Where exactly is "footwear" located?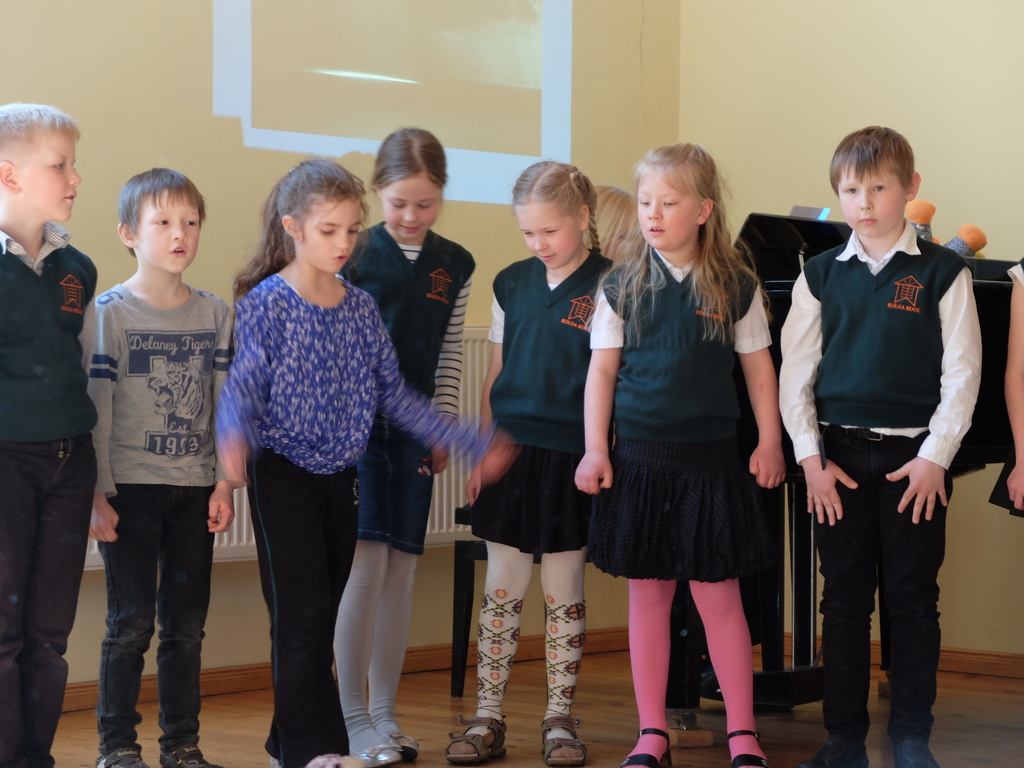
Its bounding box is [730,728,771,767].
